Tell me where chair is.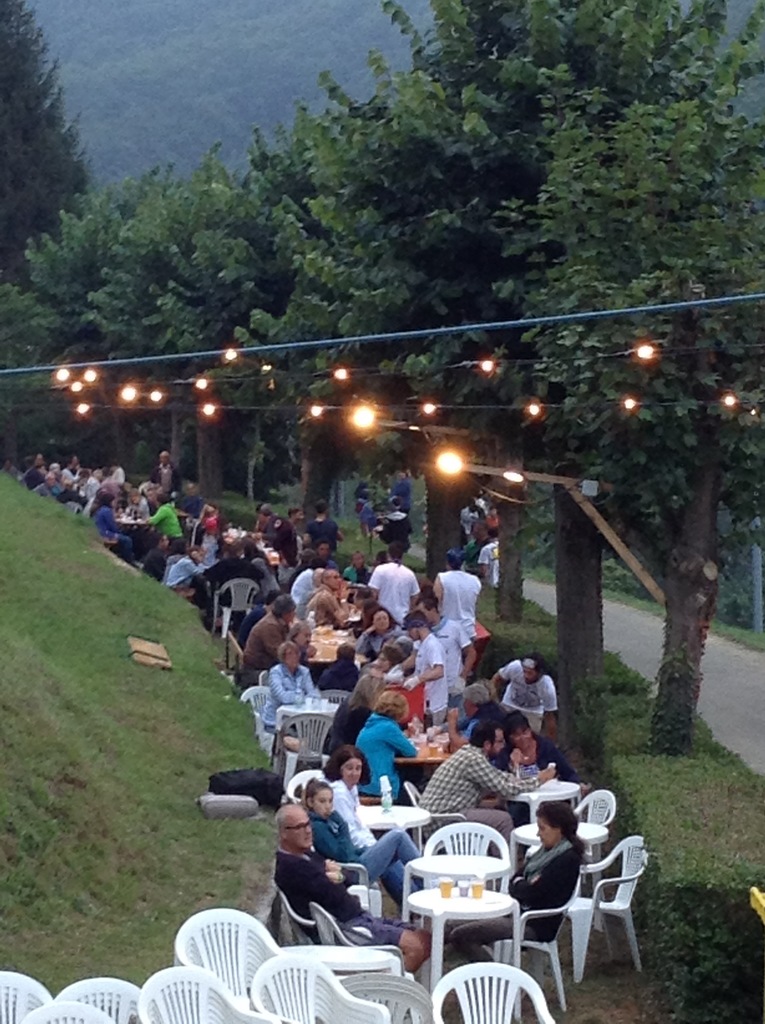
chair is at left=59, top=975, right=145, bottom=1021.
